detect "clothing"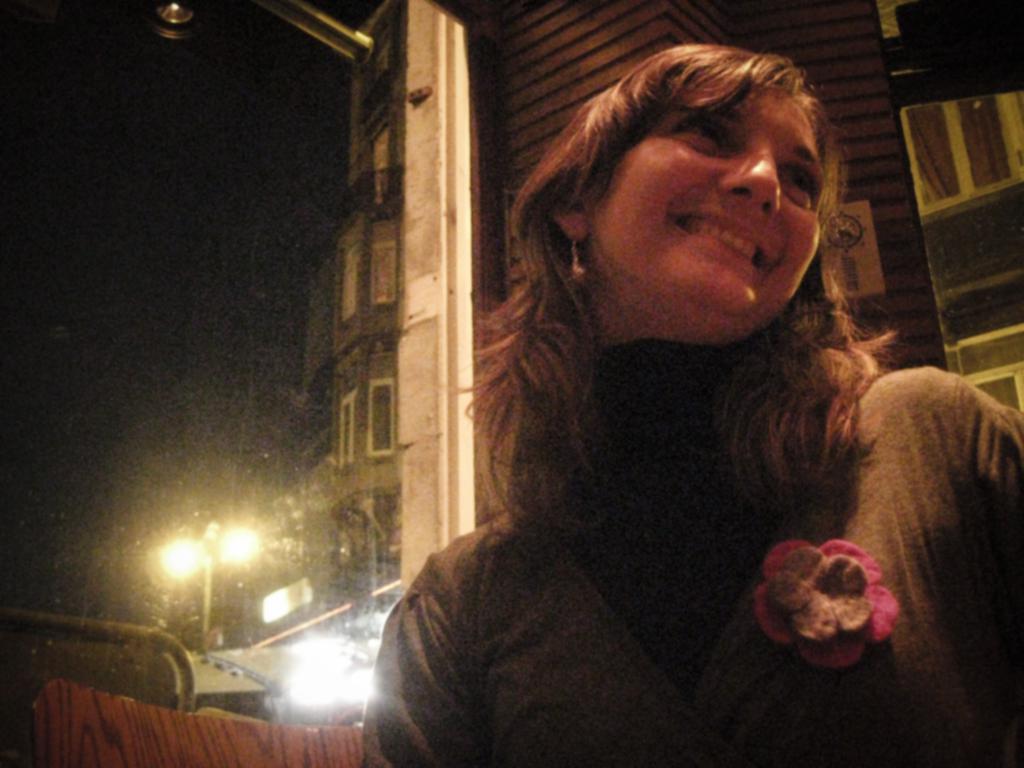
<box>346,322,998,756</box>
